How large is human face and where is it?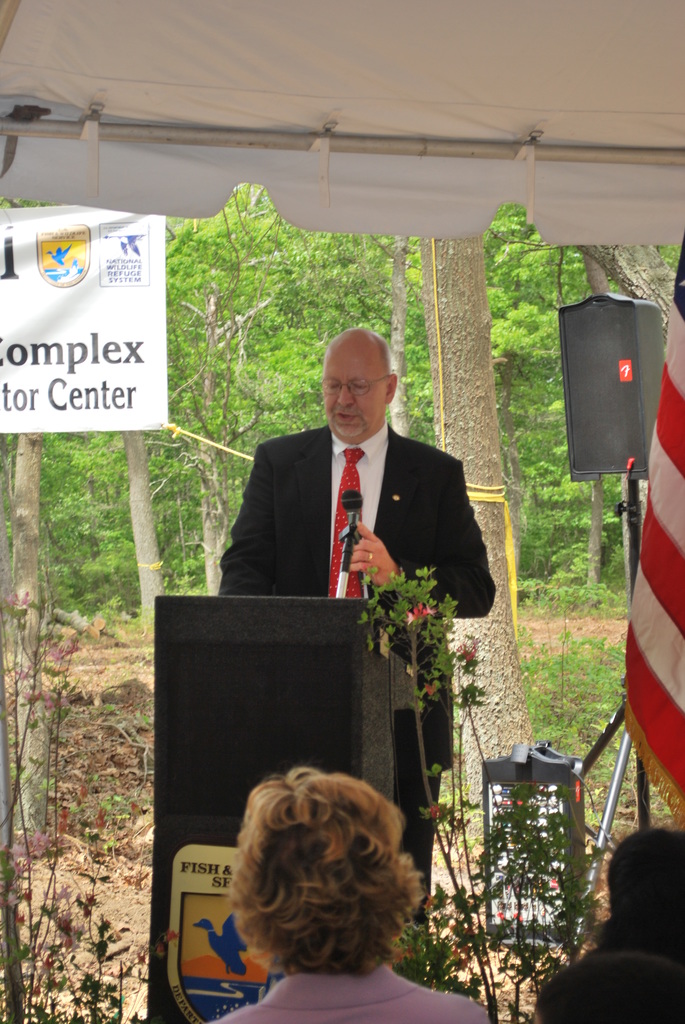
Bounding box: locate(322, 351, 385, 438).
